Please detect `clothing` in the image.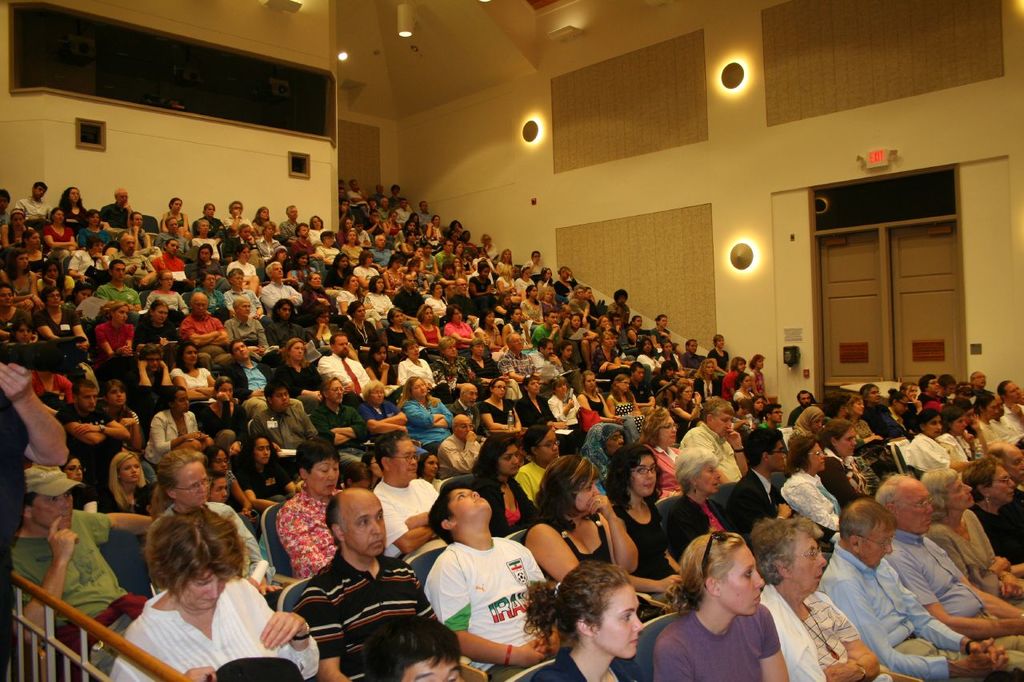
(108, 250, 151, 273).
